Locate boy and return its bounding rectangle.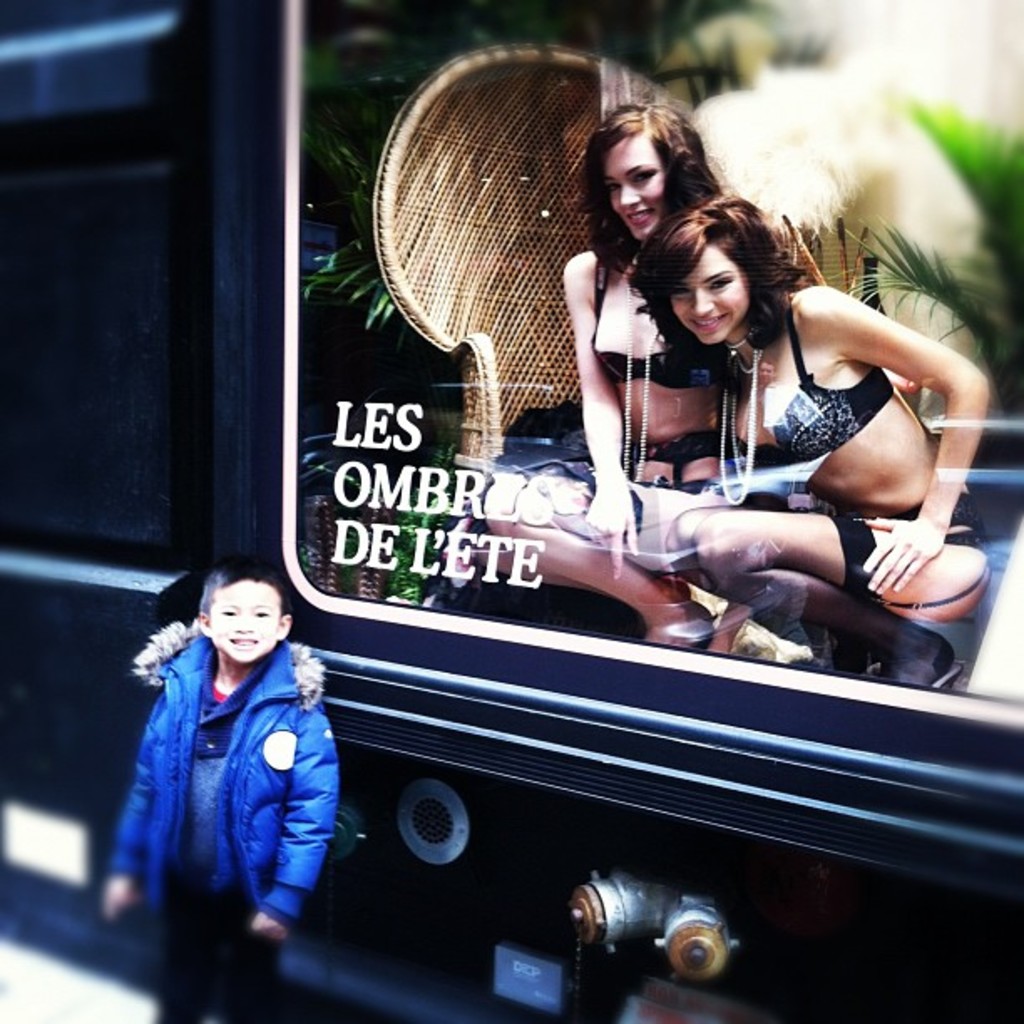
100 554 355 1022.
